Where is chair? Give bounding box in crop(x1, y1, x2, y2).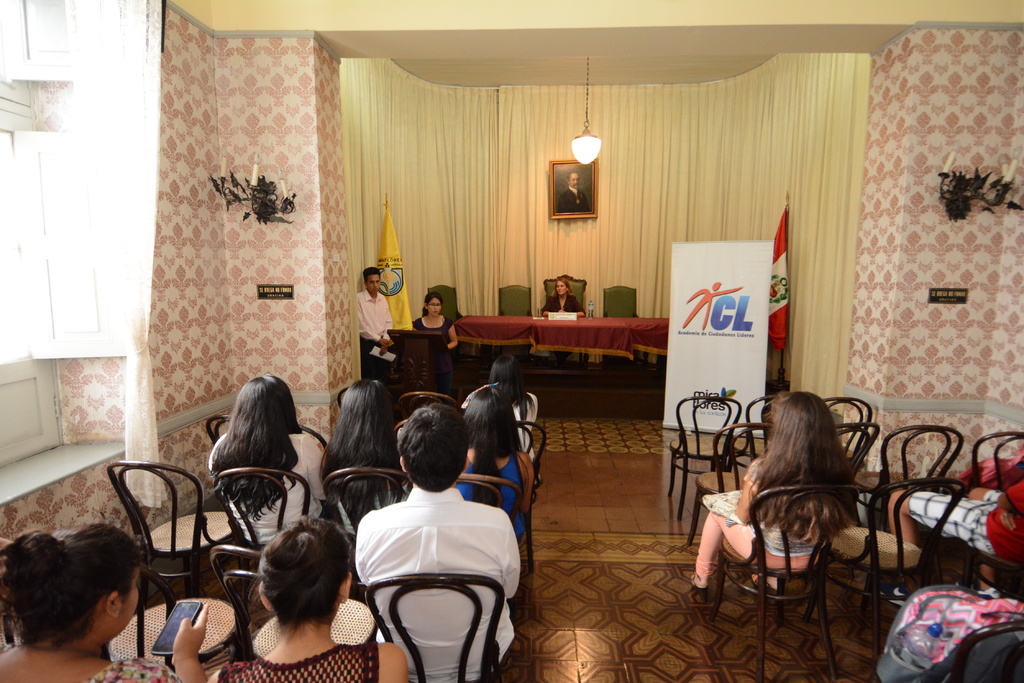
crop(366, 572, 502, 682).
